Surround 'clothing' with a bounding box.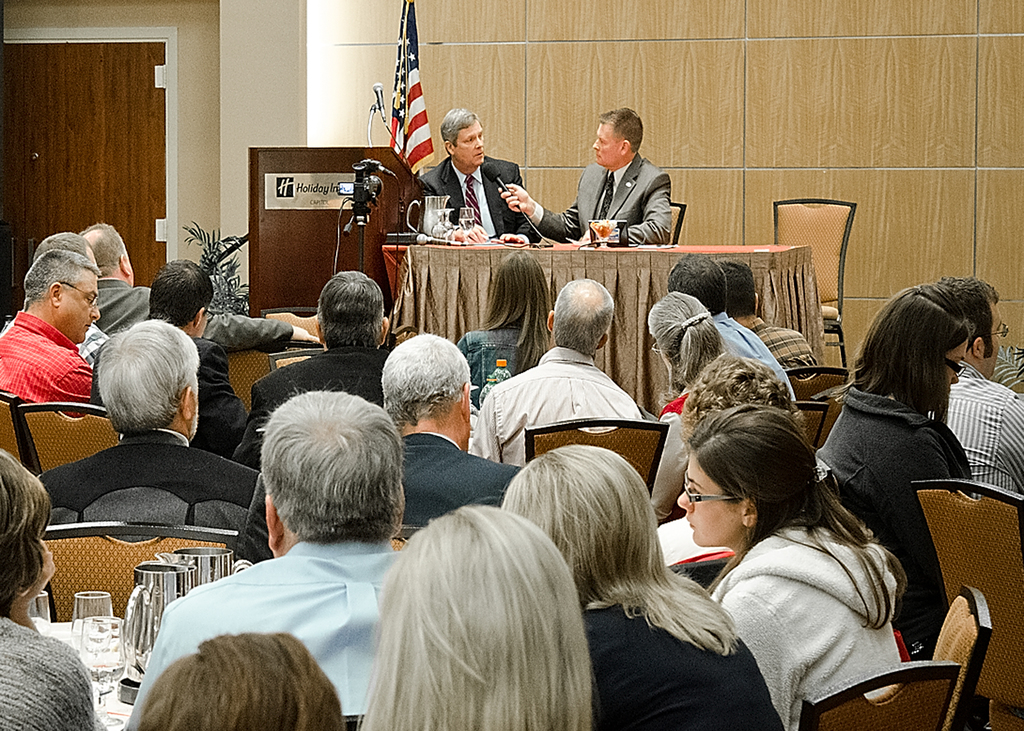
454 327 539 405.
